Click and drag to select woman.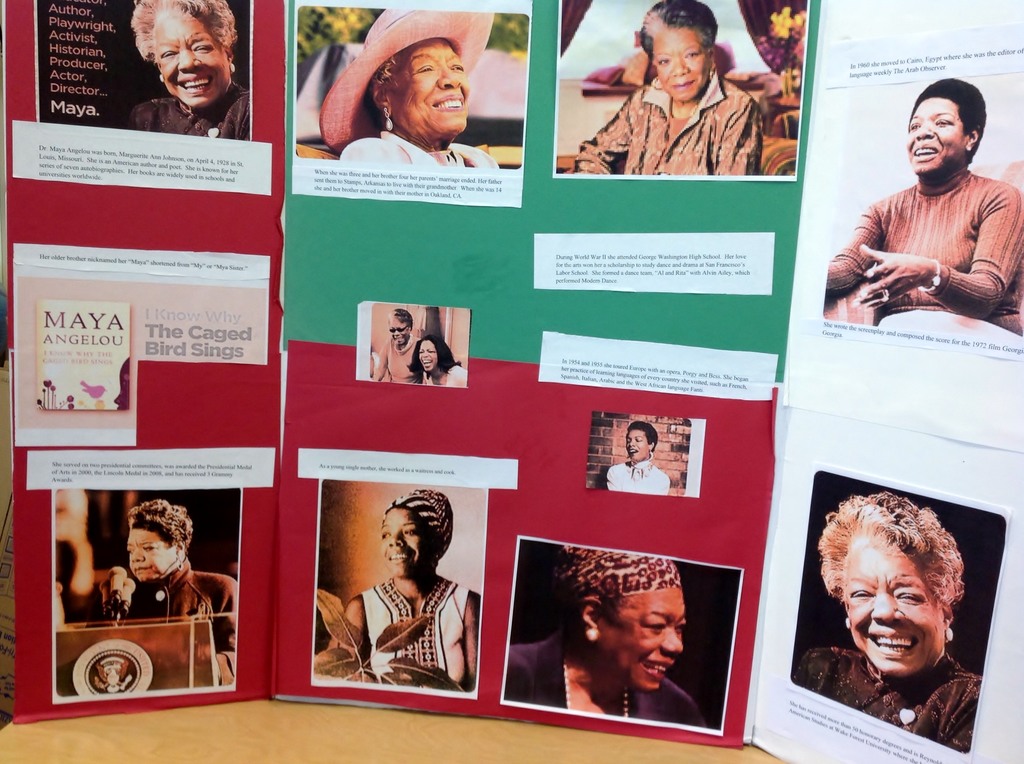
Selection: [x1=607, y1=422, x2=668, y2=490].
